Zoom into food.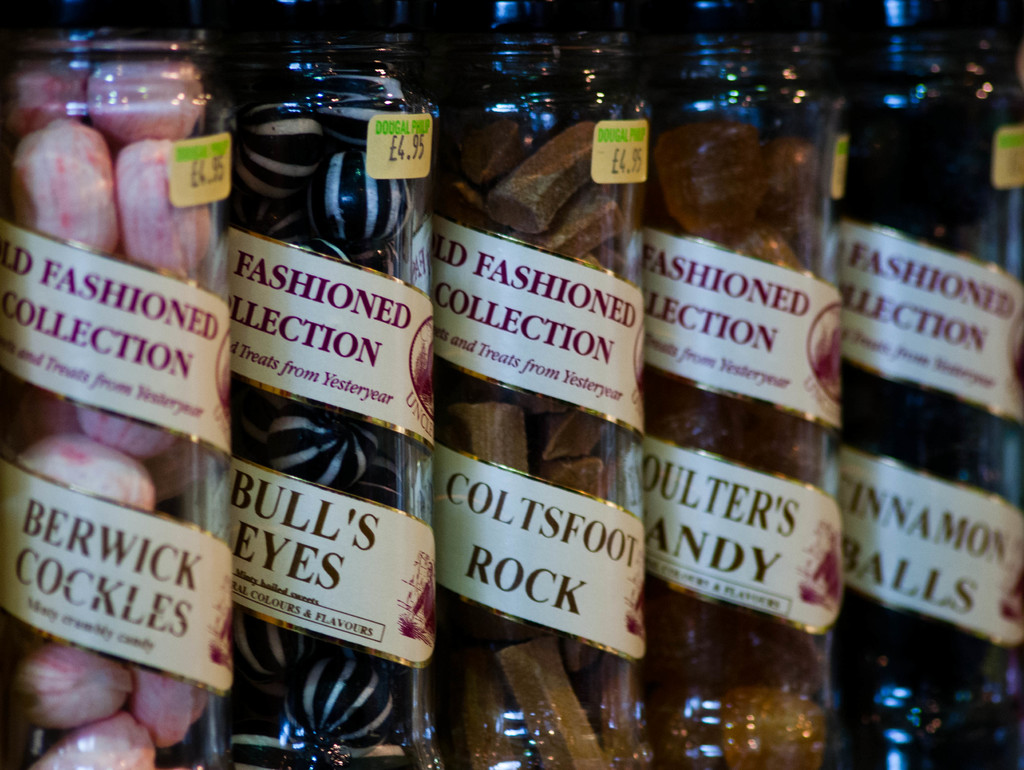
Zoom target: pyautogui.locateOnScreen(452, 51, 633, 769).
